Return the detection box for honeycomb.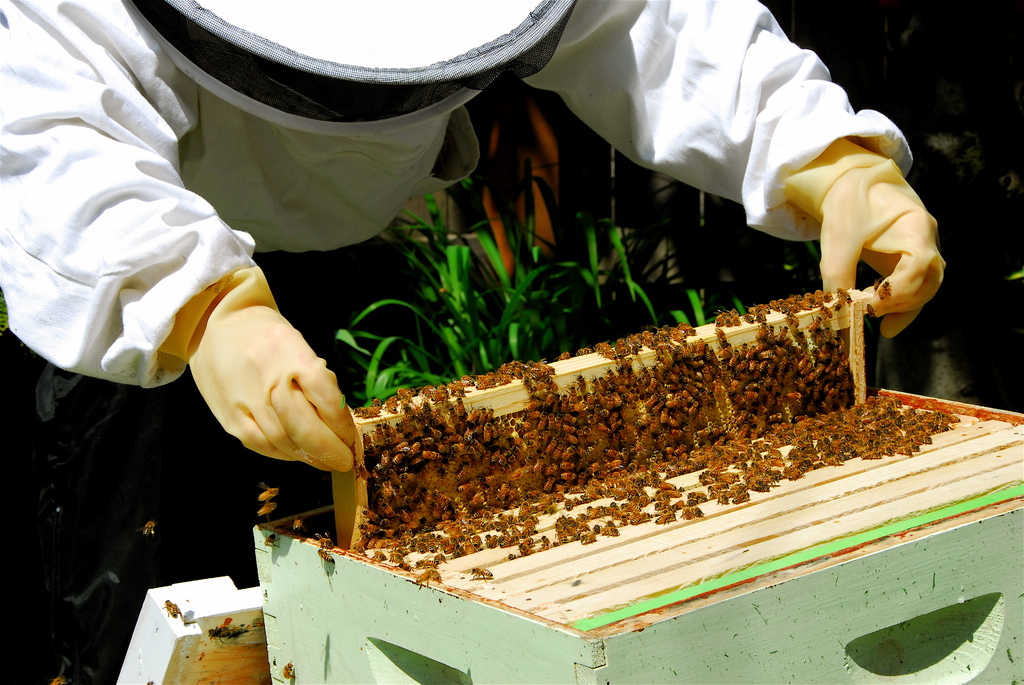
box=[367, 319, 860, 510].
